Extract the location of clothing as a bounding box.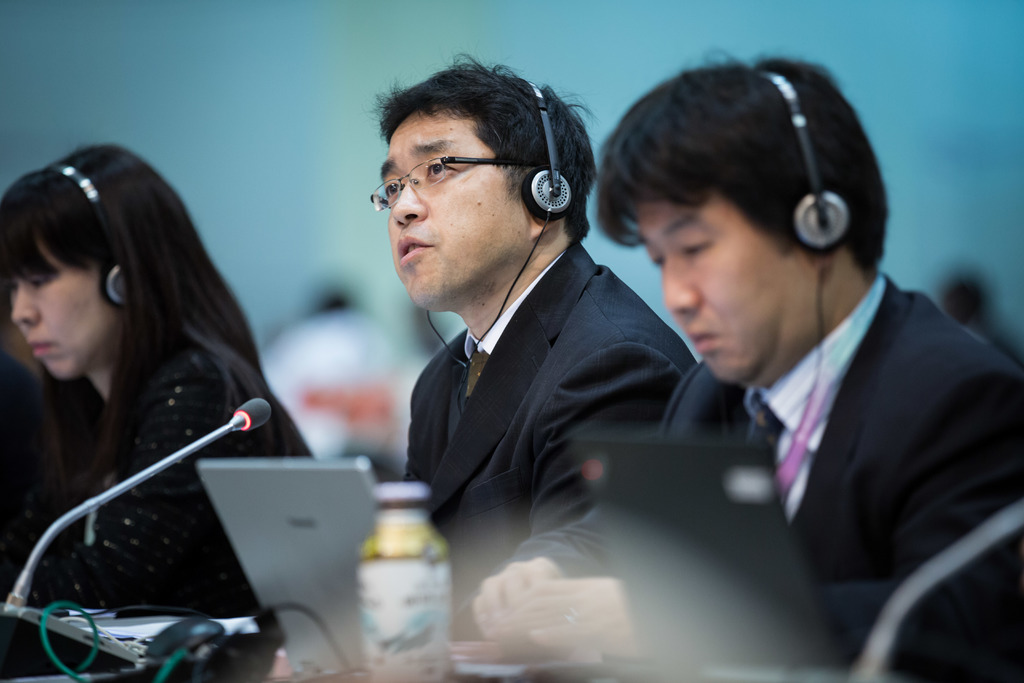
bbox(0, 333, 316, 609).
